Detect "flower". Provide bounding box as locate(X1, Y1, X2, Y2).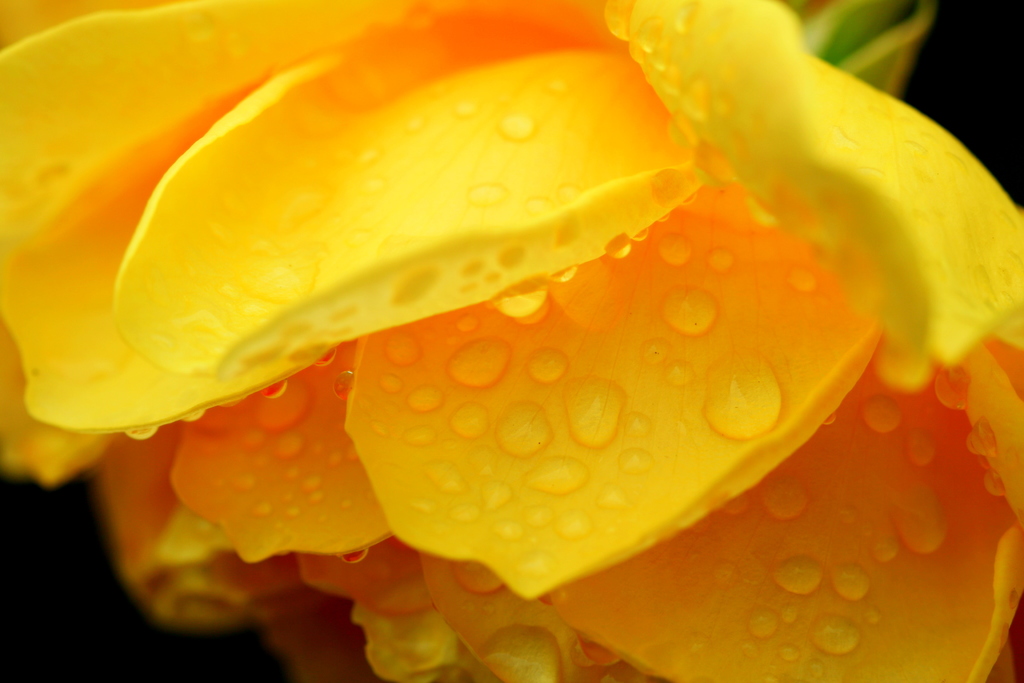
locate(0, 0, 1023, 628).
